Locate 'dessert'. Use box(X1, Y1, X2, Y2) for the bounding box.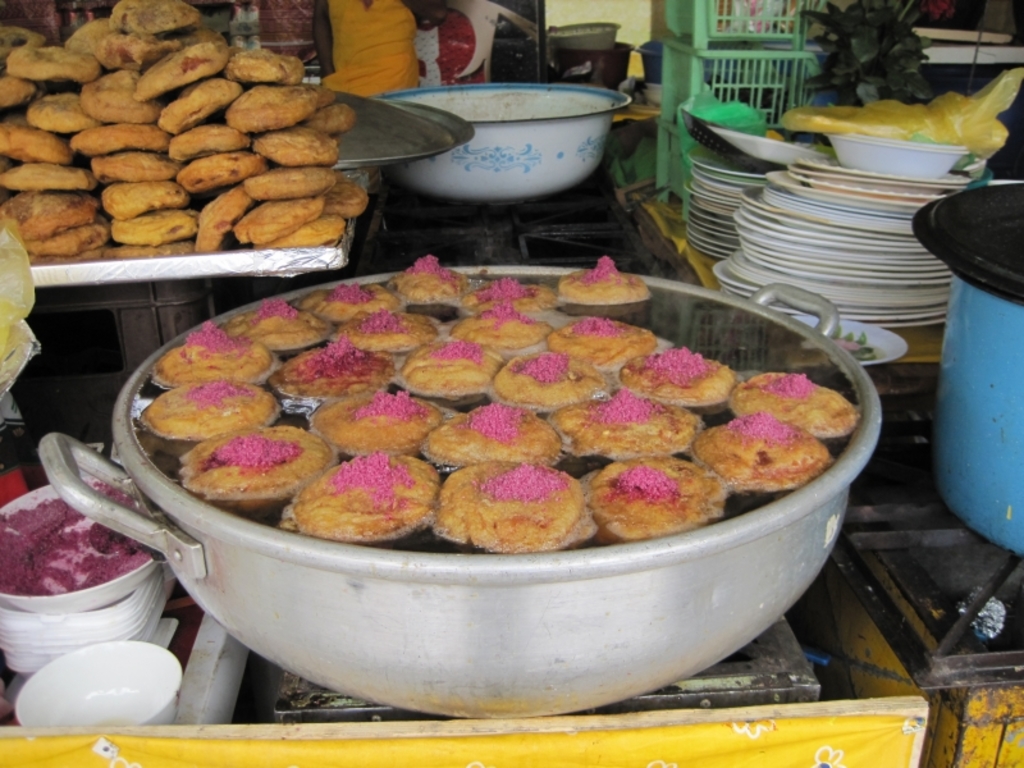
box(238, 78, 332, 122).
